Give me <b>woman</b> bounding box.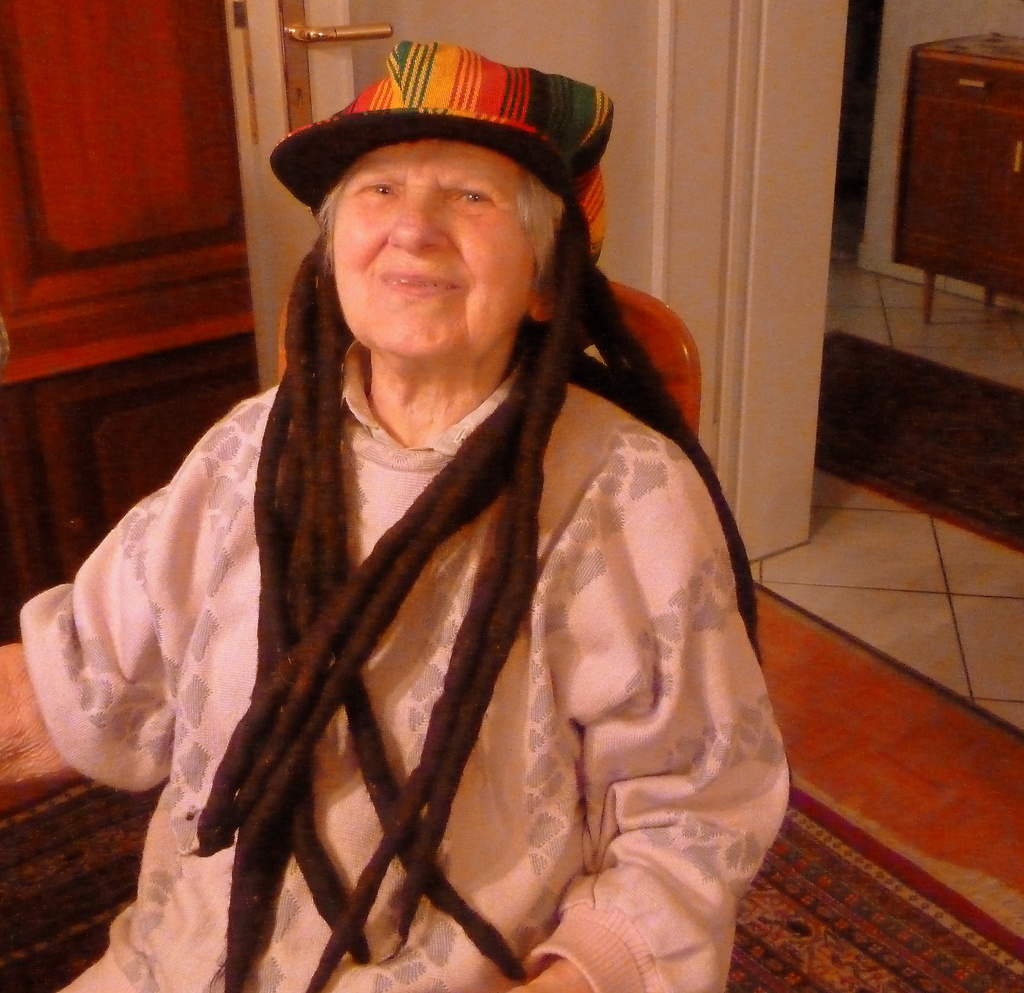
crop(44, 88, 749, 964).
